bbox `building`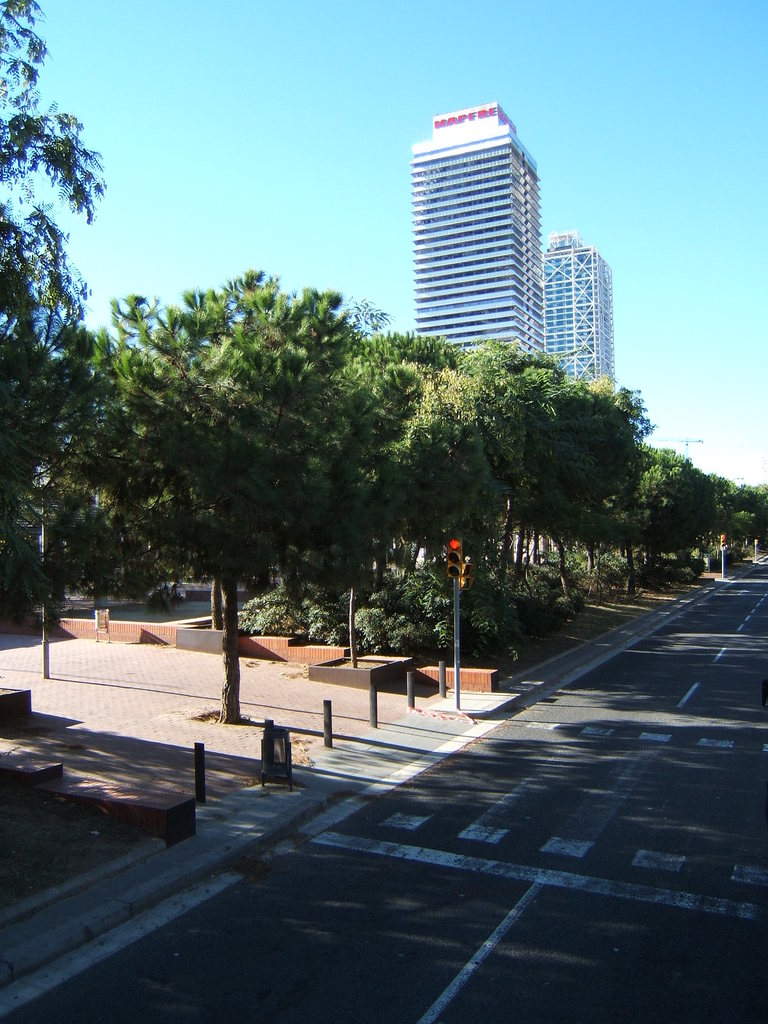
x1=409 y1=102 x2=544 y2=362
